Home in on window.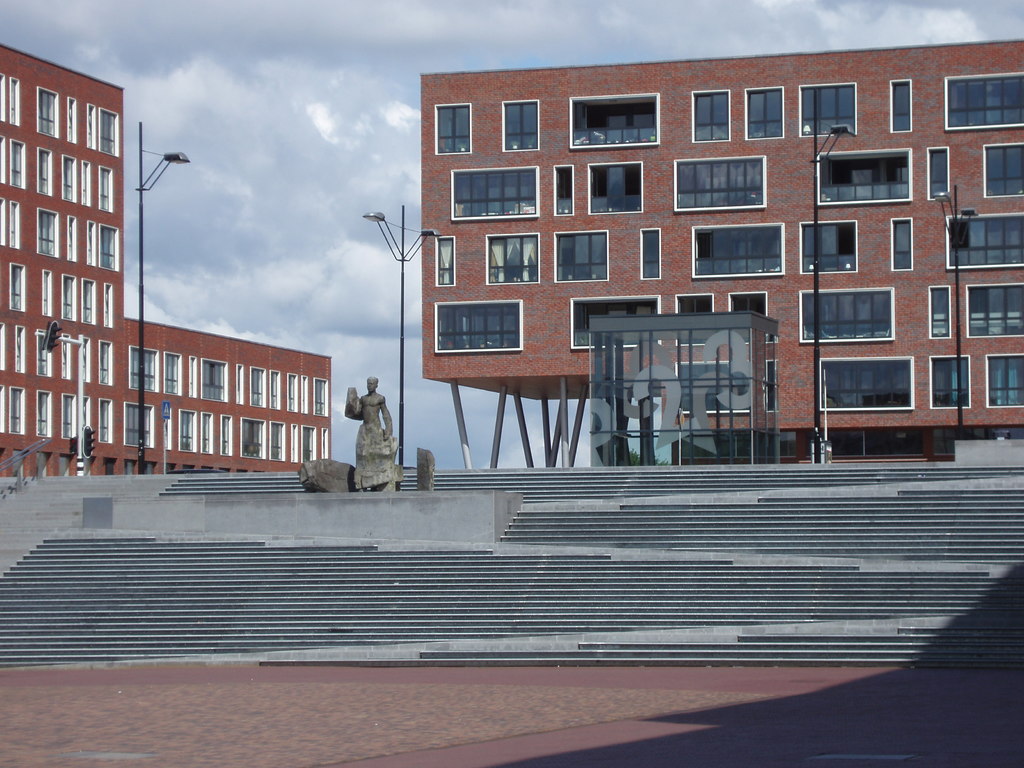
Homed in at <region>102, 342, 110, 389</region>.
